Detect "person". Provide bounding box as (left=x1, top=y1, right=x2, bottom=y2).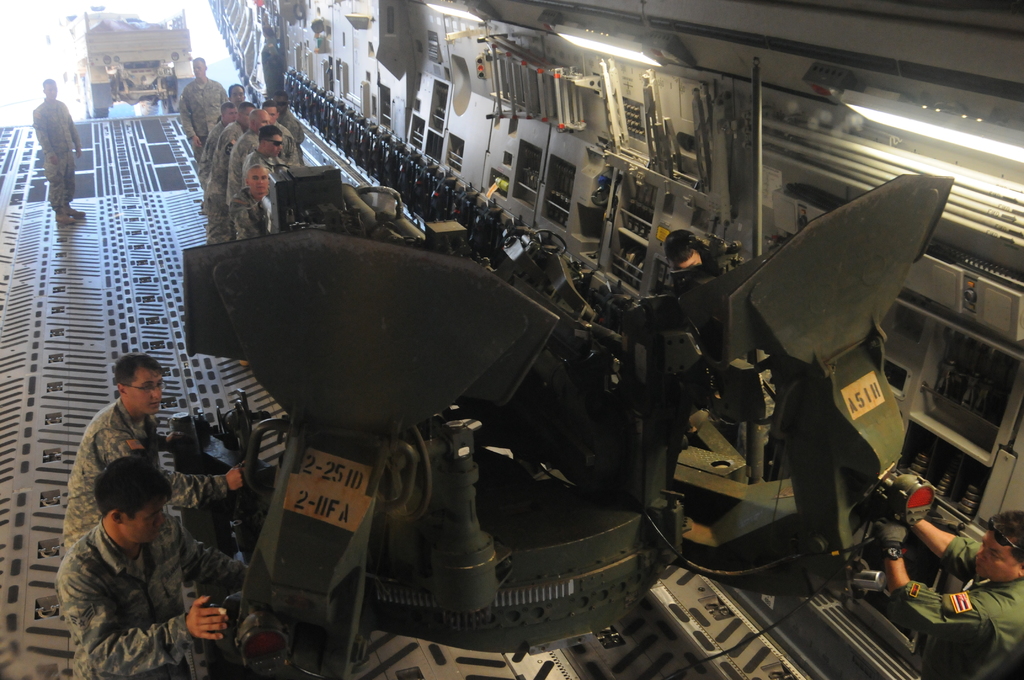
(left=229, top=166, right=270, bottom=236).
